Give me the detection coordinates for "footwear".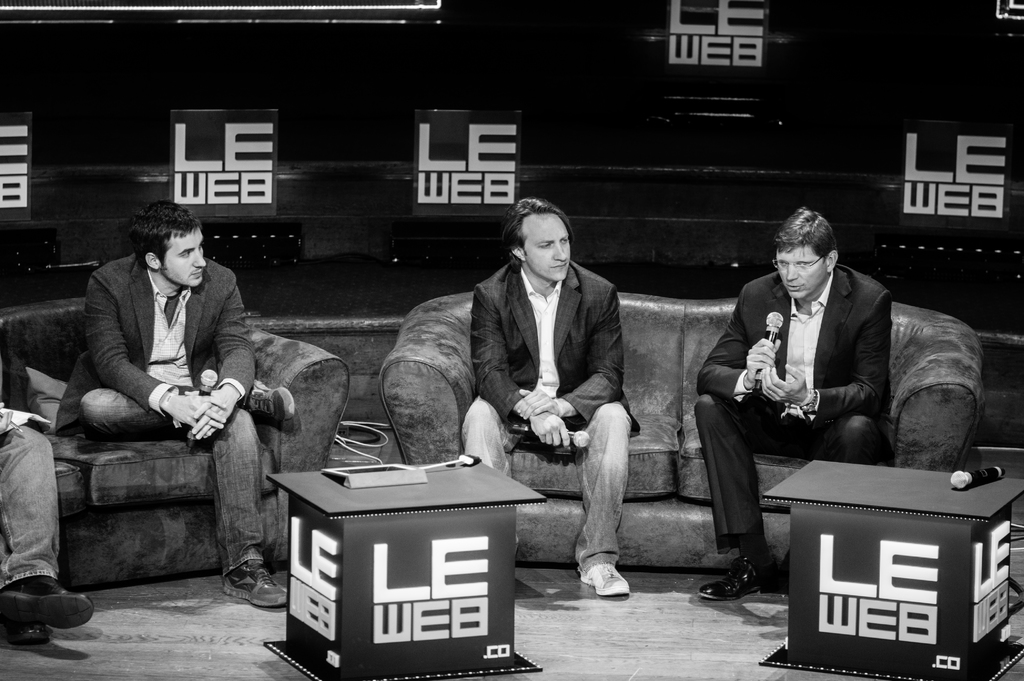
crop(579, 561, 630, 595).
